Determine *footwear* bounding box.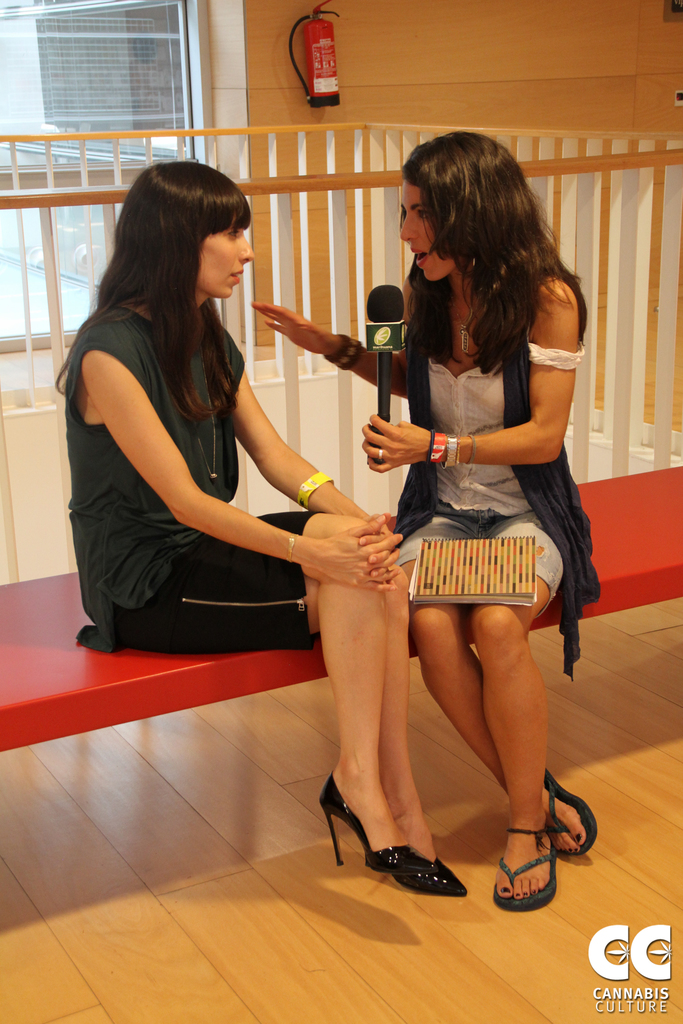
Determined: {"left": 492, "top": 825, "right": 559, "bottom": 908}.
